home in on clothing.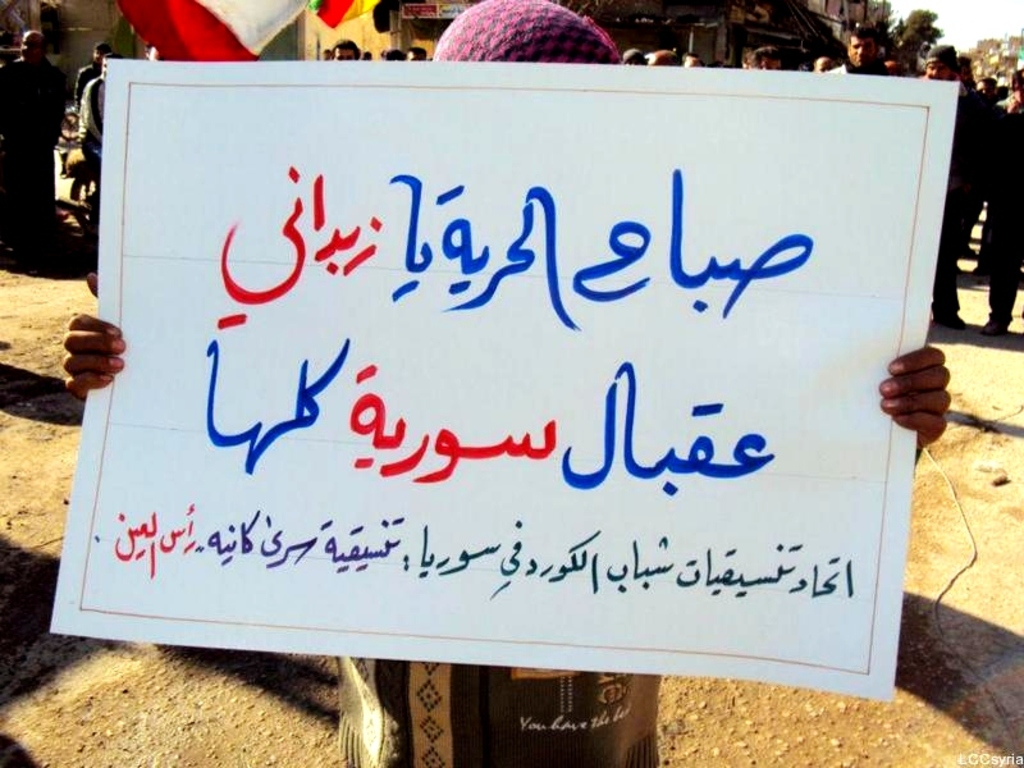
Homed in at locate(329, 657, 668, 765).
